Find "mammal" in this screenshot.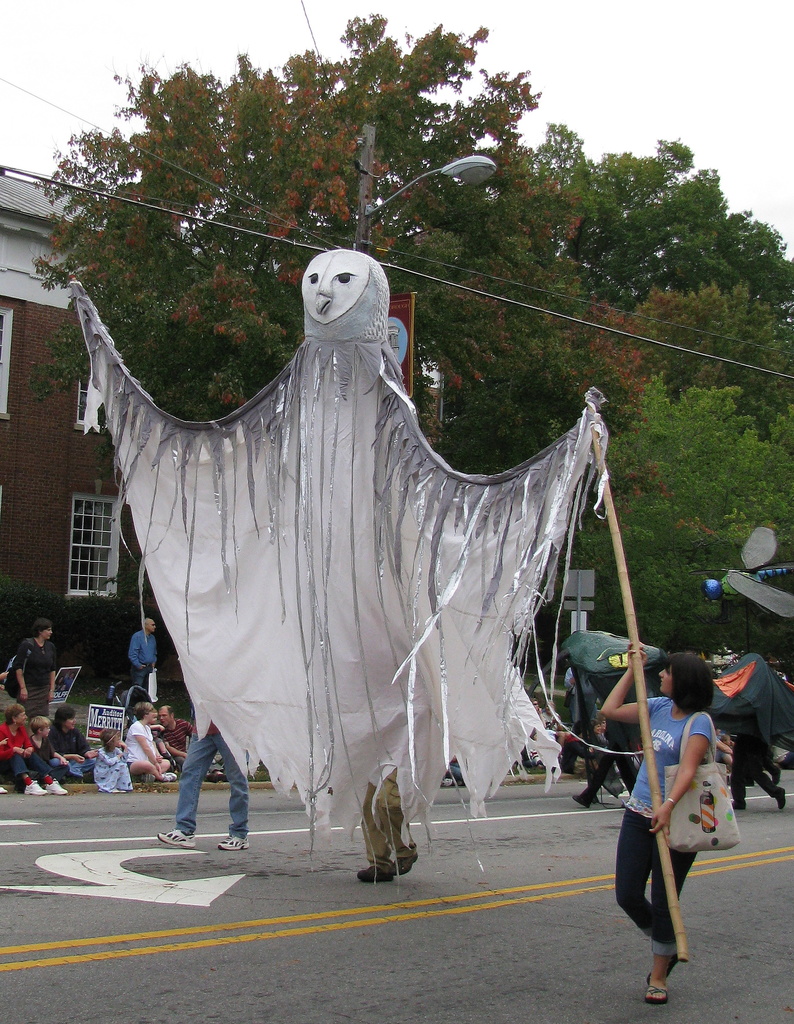
The bounding box for "mammal" is x1=13 y1=620 x2=57 y2=725.
